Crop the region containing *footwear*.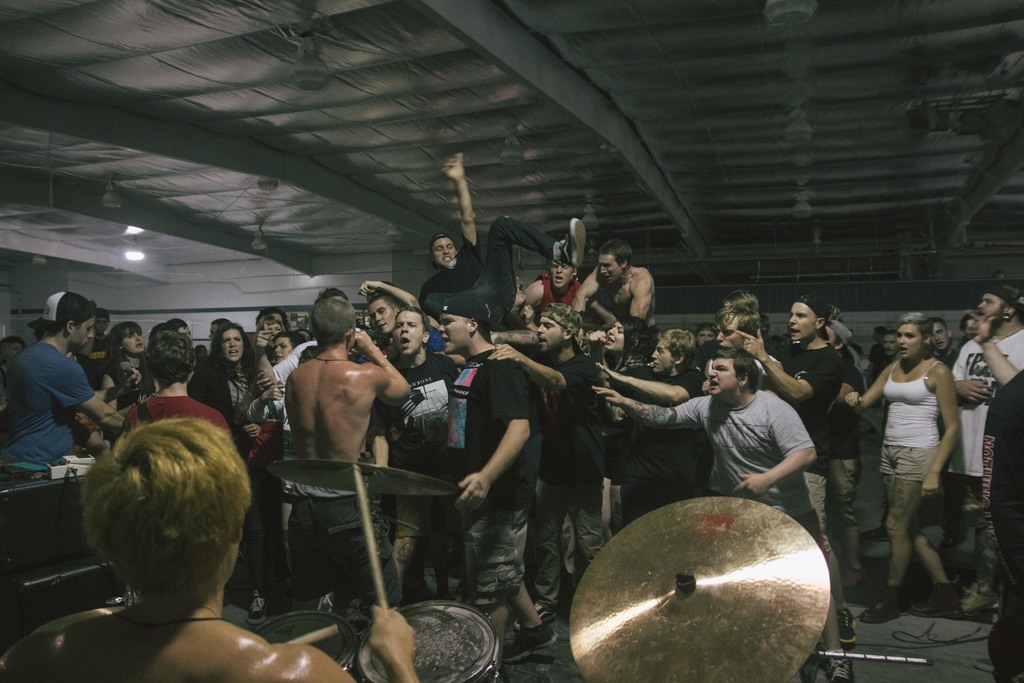
Crop region: box=[561, 213, 589, 270].
